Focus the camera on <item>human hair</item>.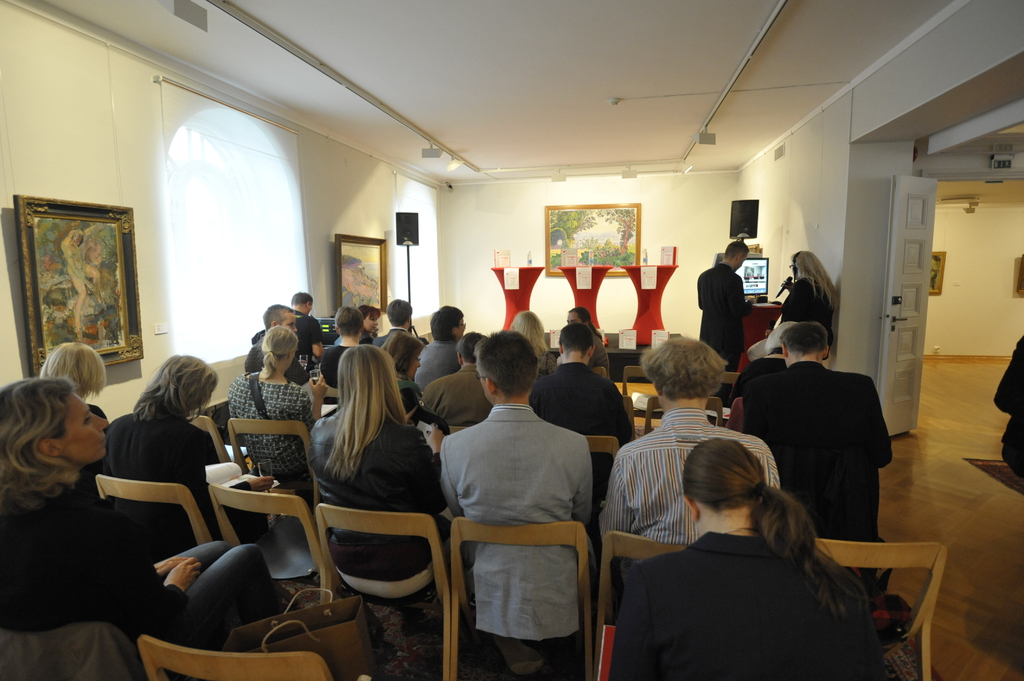
Focus region: x1=294 y1=289 x2=312 y2=306.
